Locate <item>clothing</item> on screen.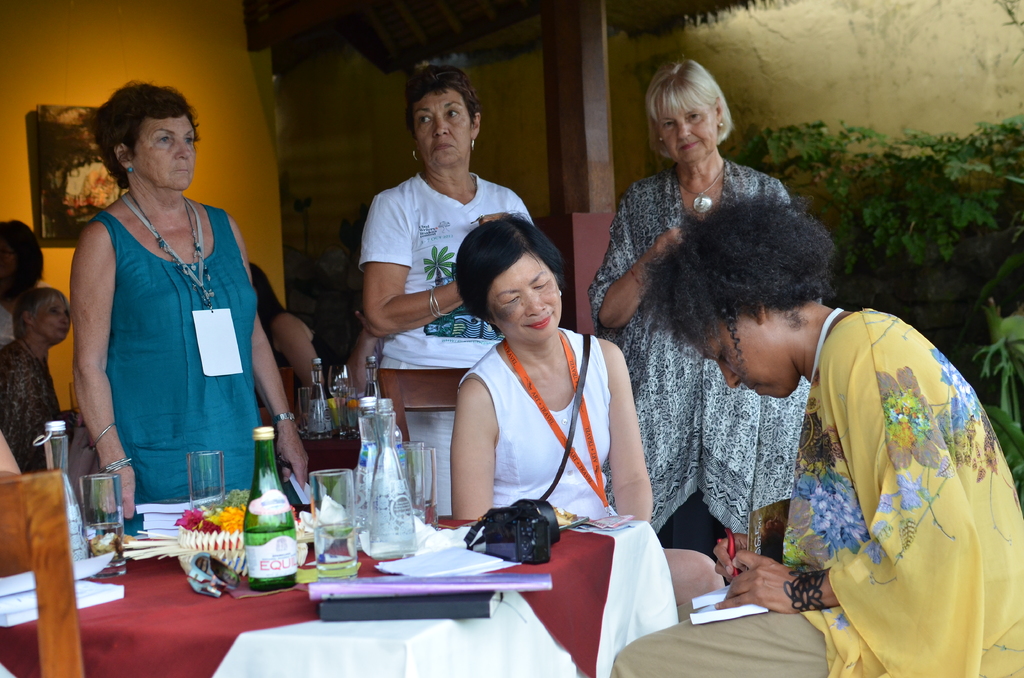
On screen at {"x1": 90, "y1": 102, "x2": 292, "y2": 543}.
